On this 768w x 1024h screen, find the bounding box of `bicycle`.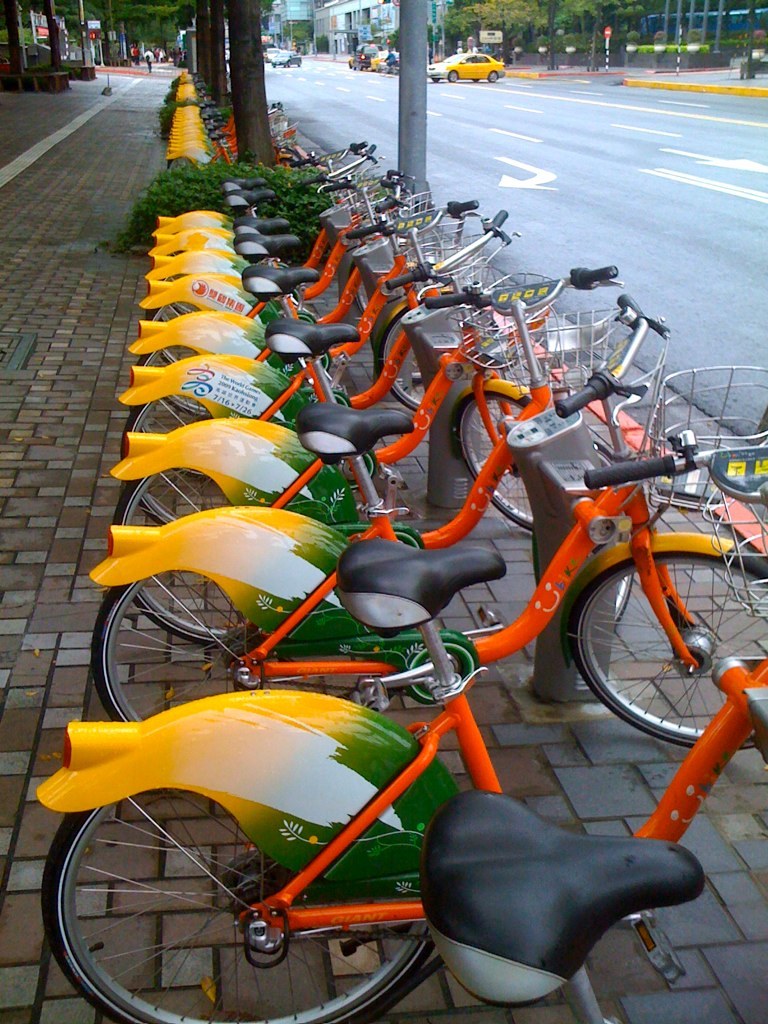
Bounding box: (429, 801, 713, 1023).
